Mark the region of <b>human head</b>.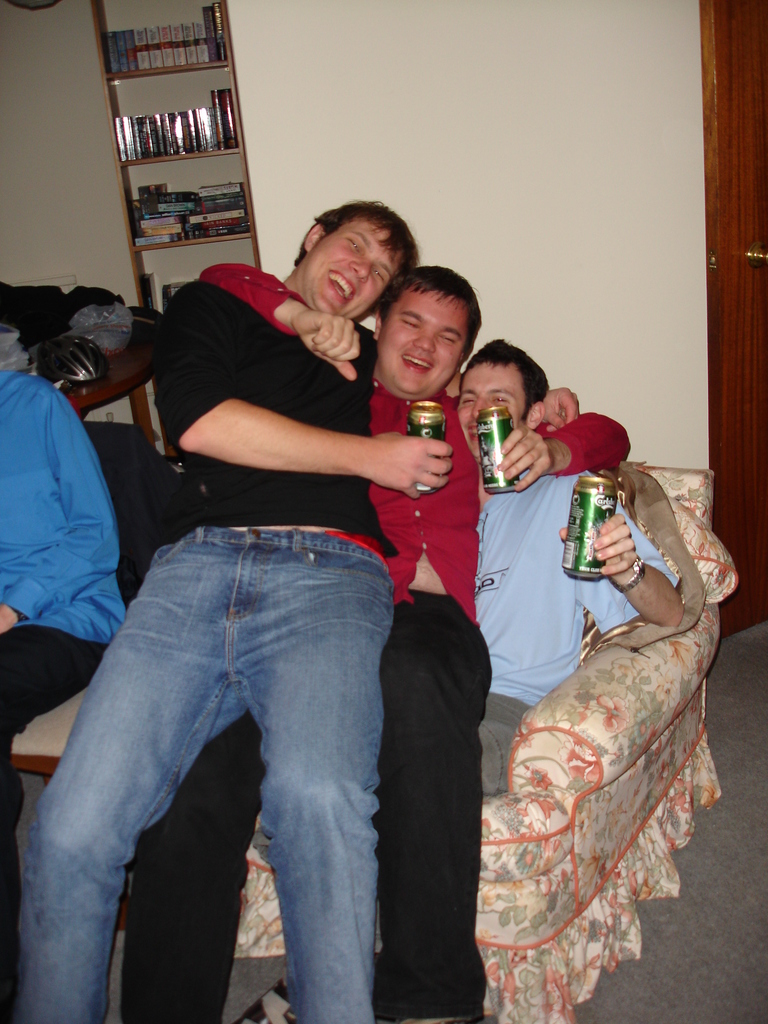
Region: left=373, top=266, right=474, bottom=396.
